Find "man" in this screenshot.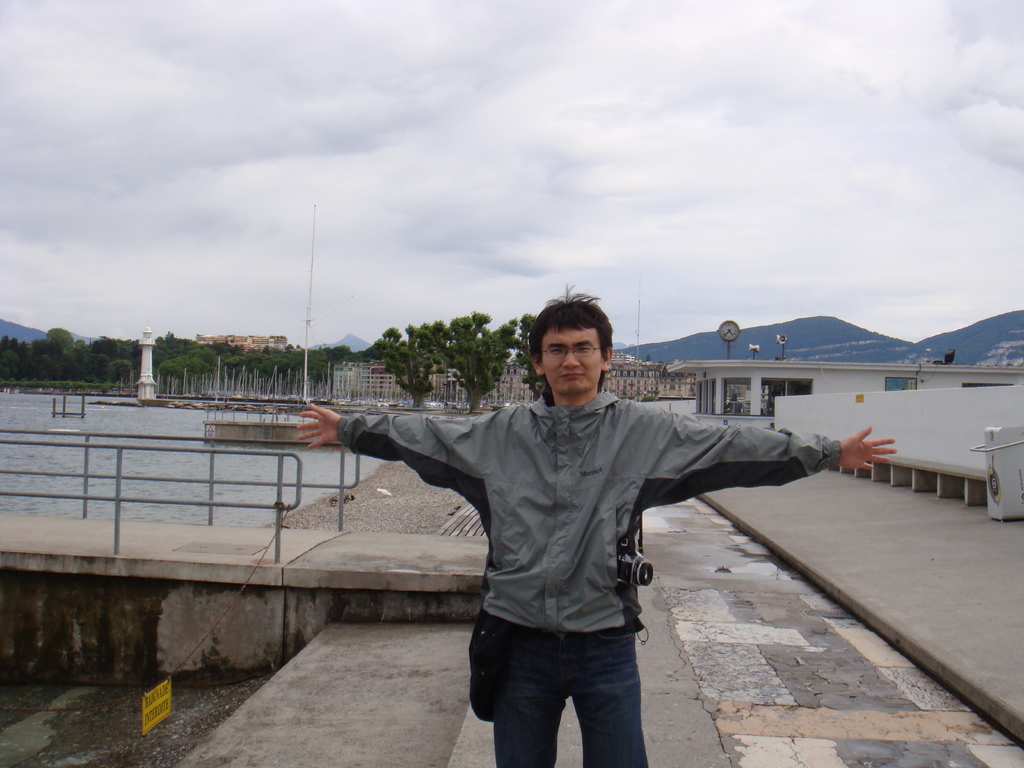
The bounding box for "man" is (left=294, top=287, right=893, bottom=760).
